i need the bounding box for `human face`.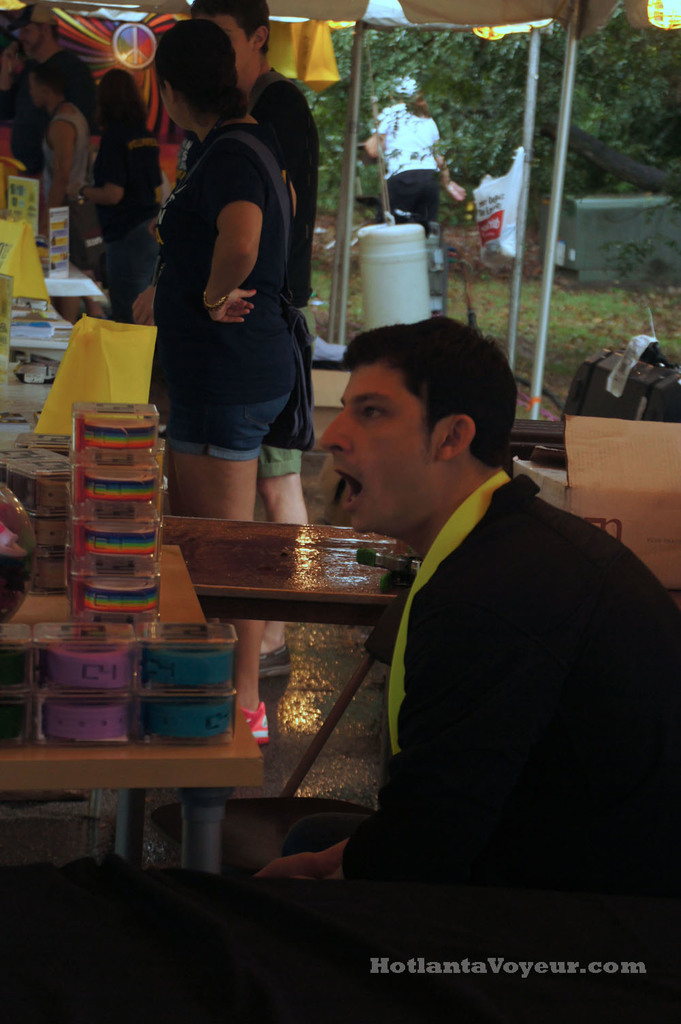
Here it is: l=191, t=11, r=248, b=76.
